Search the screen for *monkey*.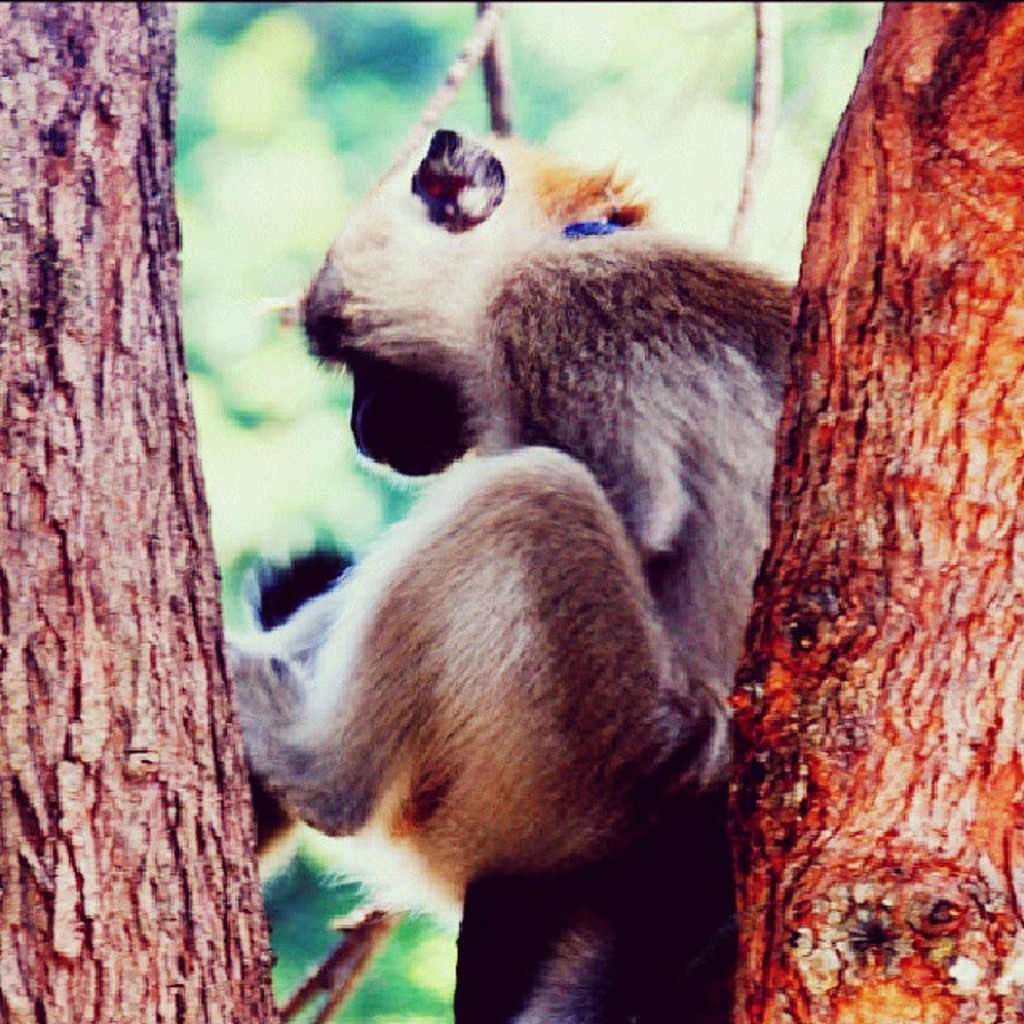
Found at <box>235,165,845,1023</box>.
